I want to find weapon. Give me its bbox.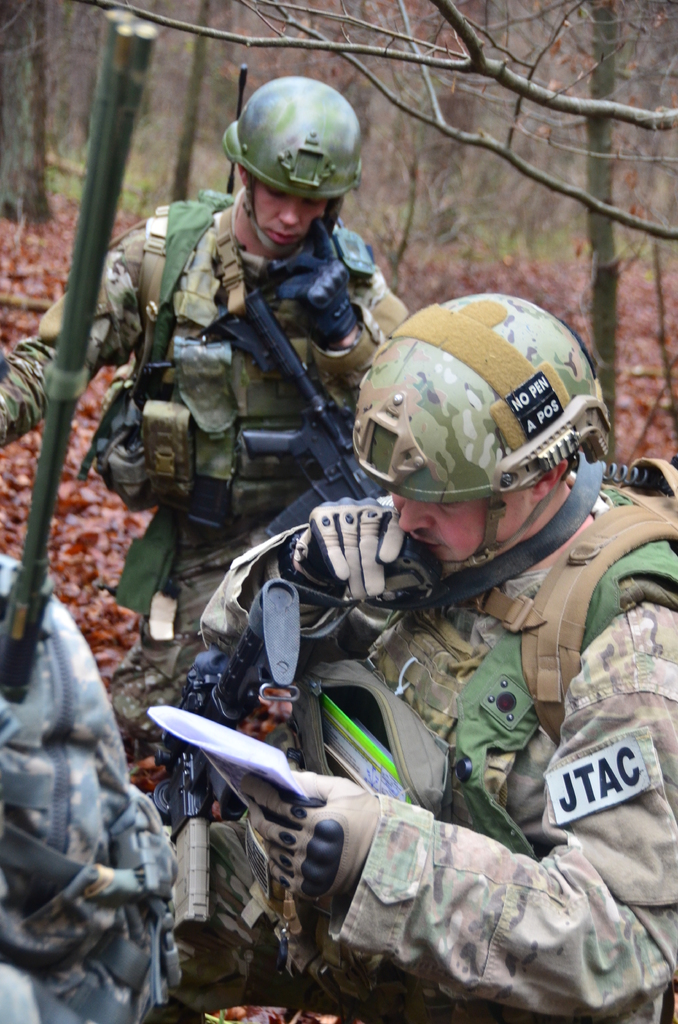
(132,575,311,941).
